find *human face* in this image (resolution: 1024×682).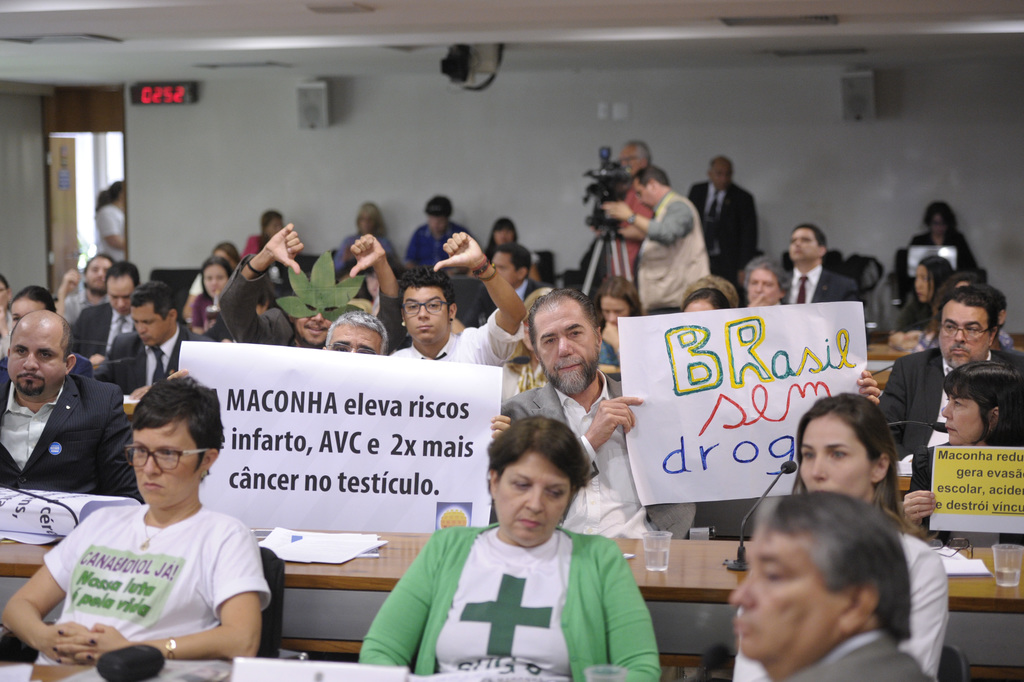
<bbox>210, 246, 237, 268</bbox>.
